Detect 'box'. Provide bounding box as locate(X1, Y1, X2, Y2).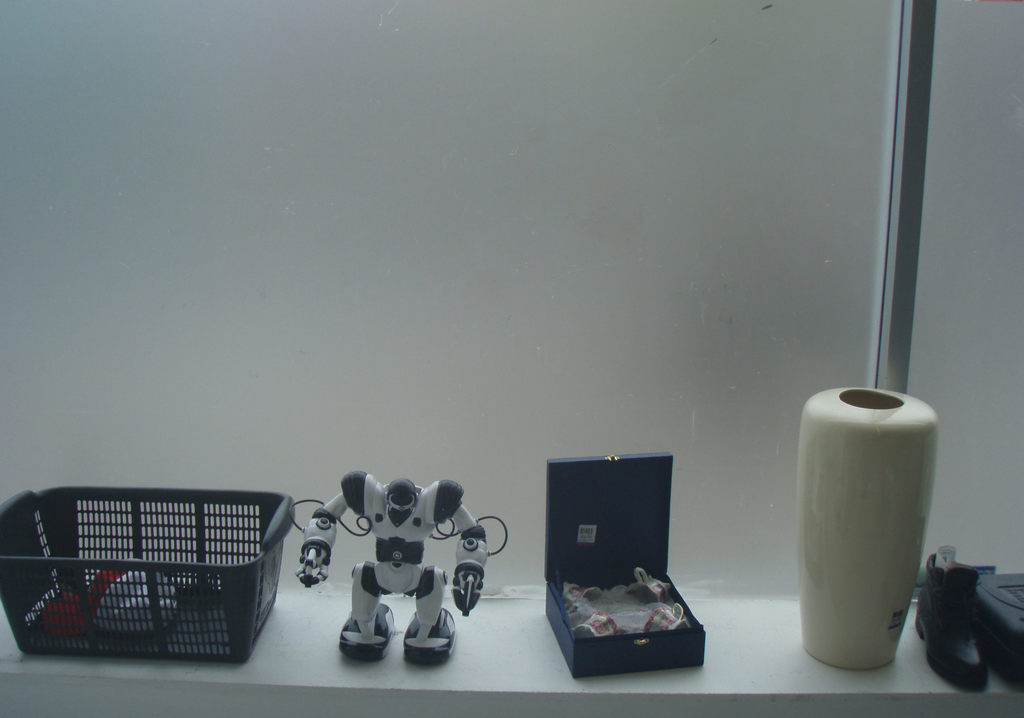
locate(548, 455, 709, 676).
